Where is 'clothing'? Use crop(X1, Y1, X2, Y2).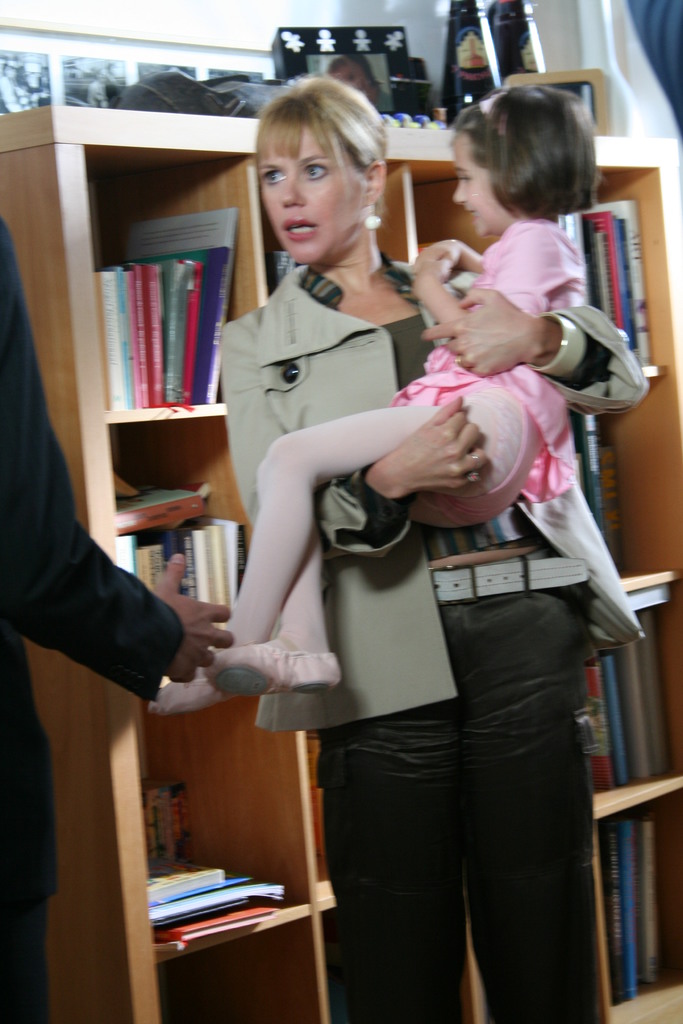
crop(217, 264, 648, 1023).
